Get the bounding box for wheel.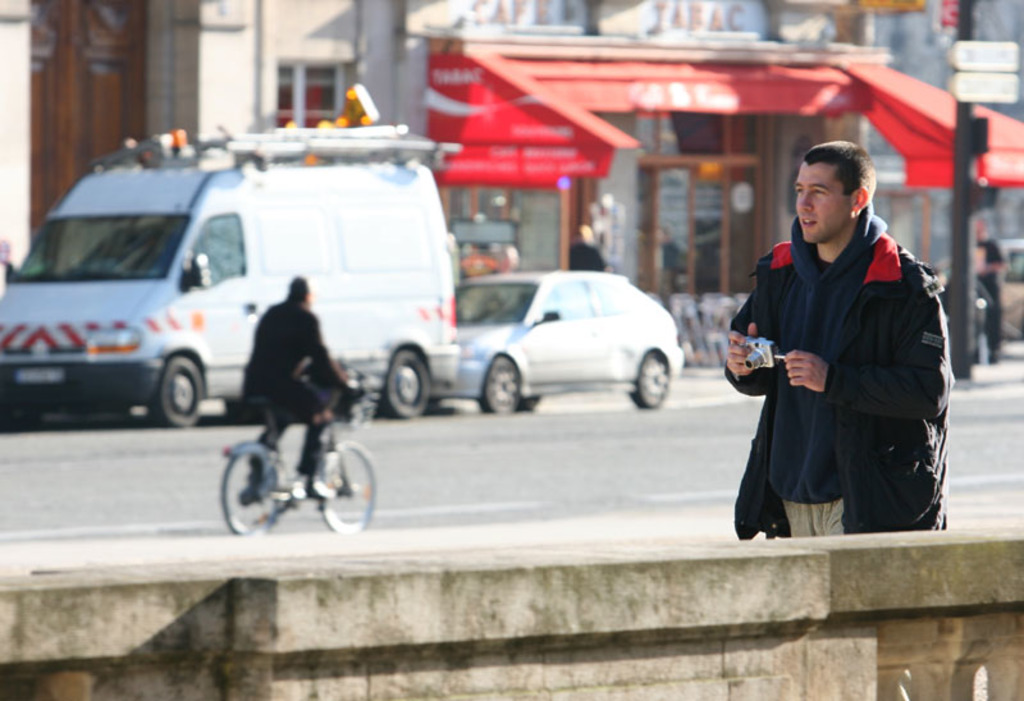
<box>1,407,41,439</box>.
